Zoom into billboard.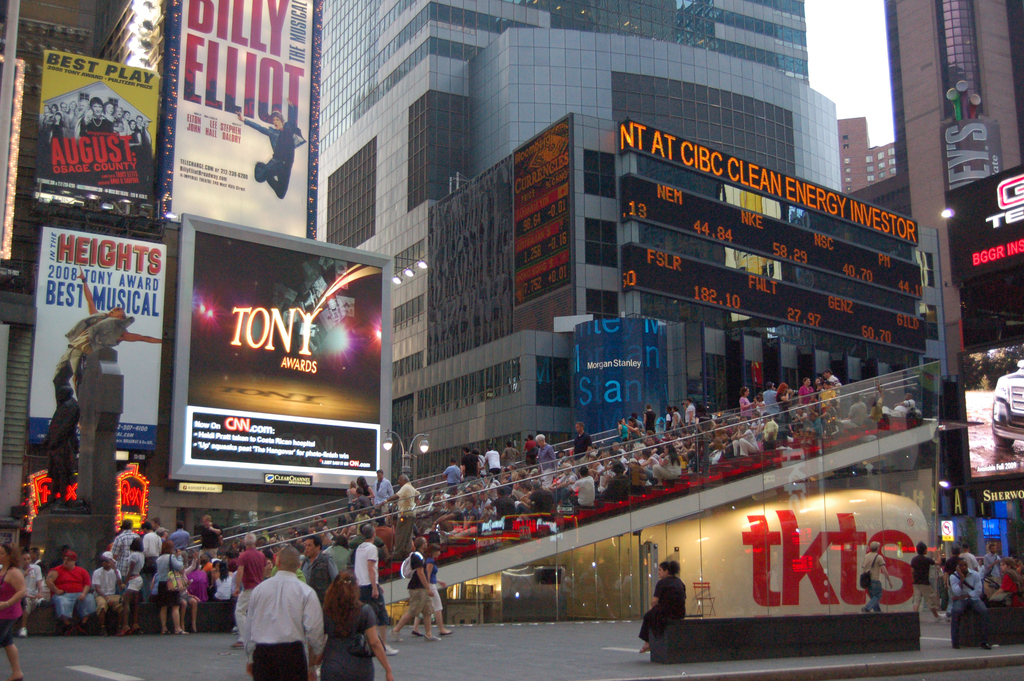
Zoom target: <region>25, 226, 165, 456</region>.
